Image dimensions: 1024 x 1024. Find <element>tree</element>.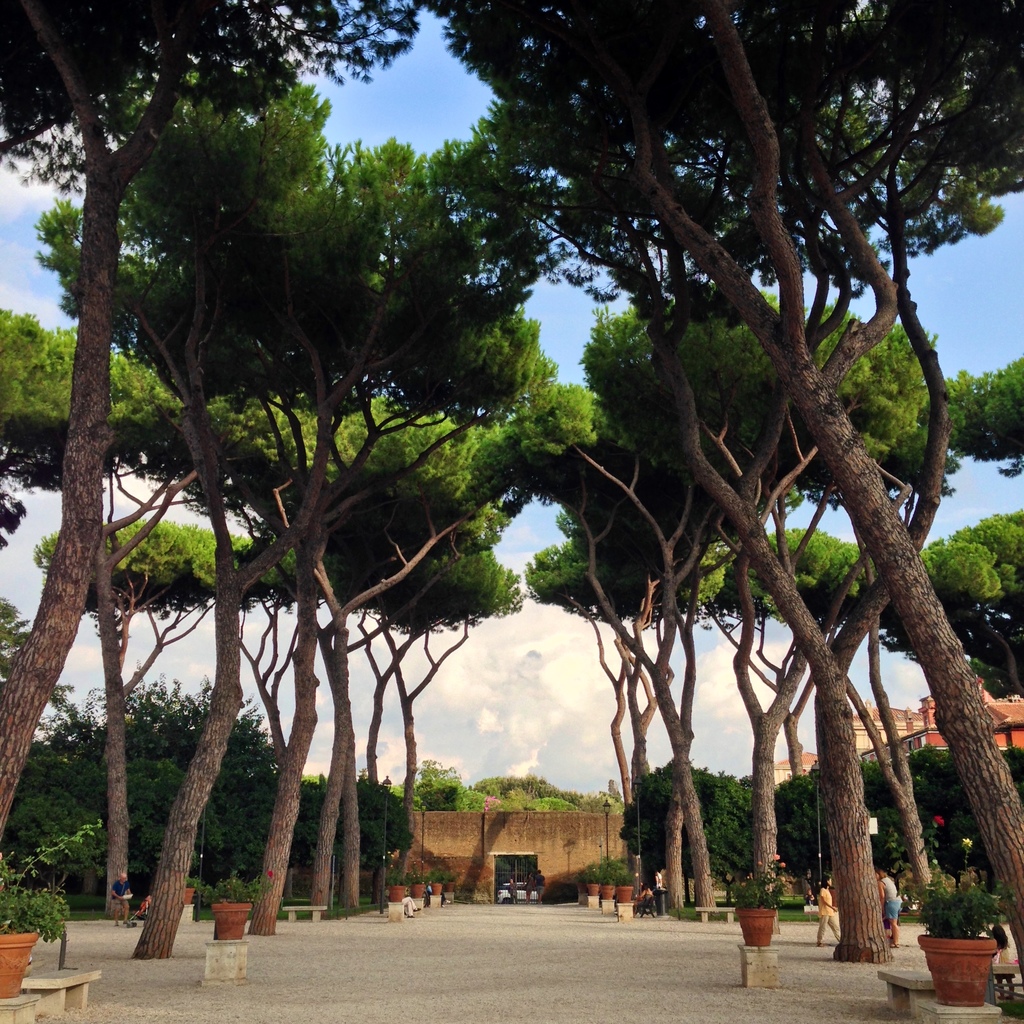
764,764,900,890.
